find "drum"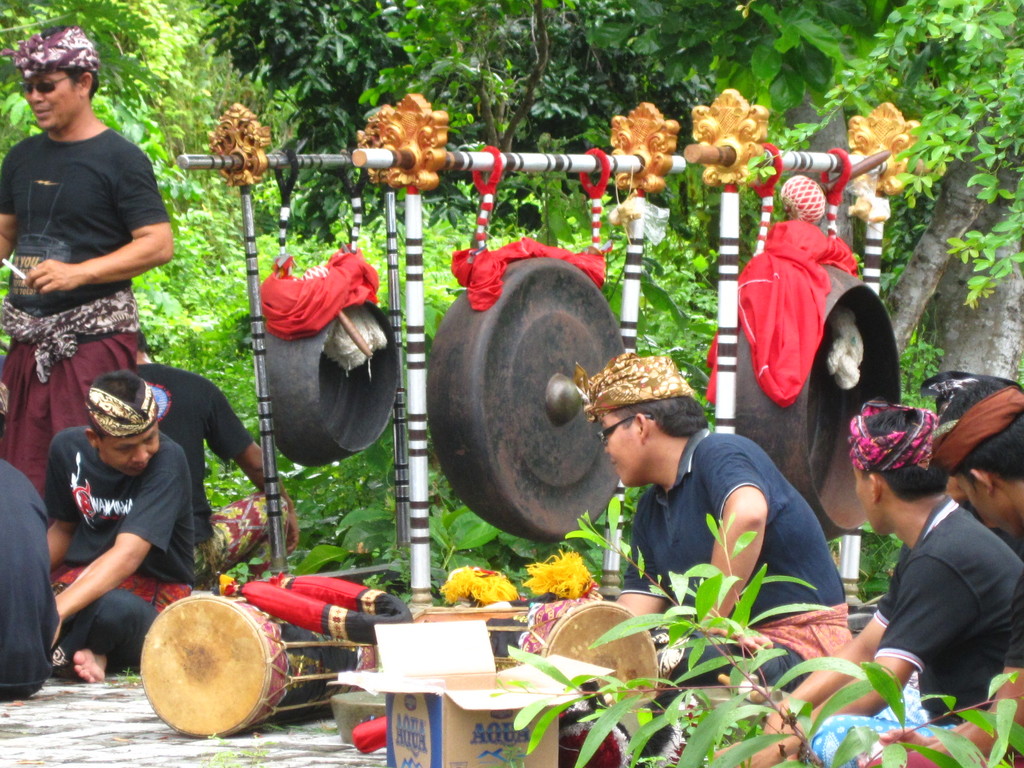
BBox(508, 597, 658, 701)
